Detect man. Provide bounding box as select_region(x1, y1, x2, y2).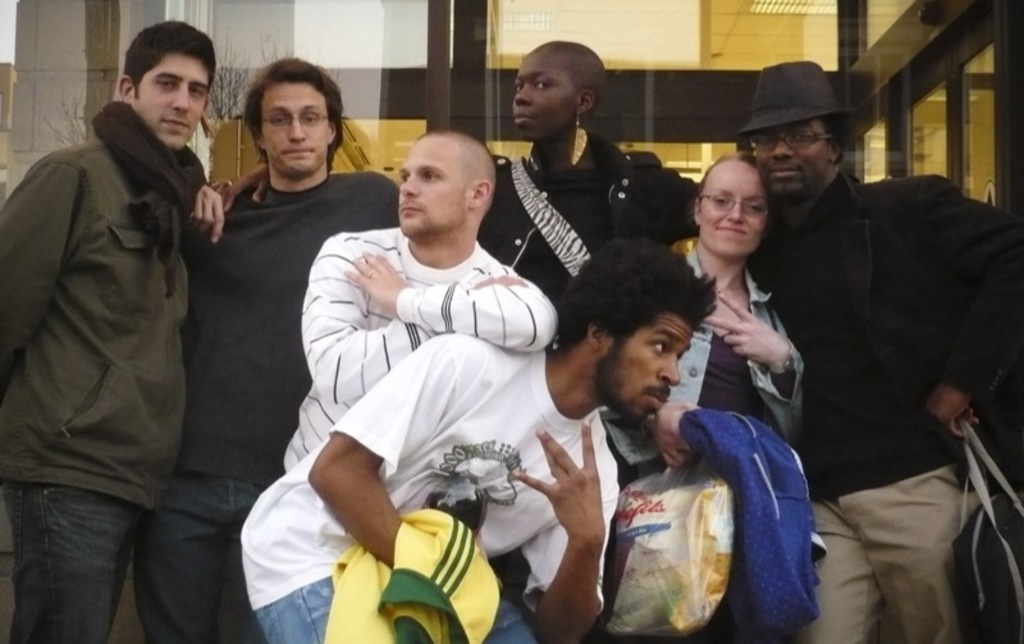
select_region(275, 125, 564, 471).
